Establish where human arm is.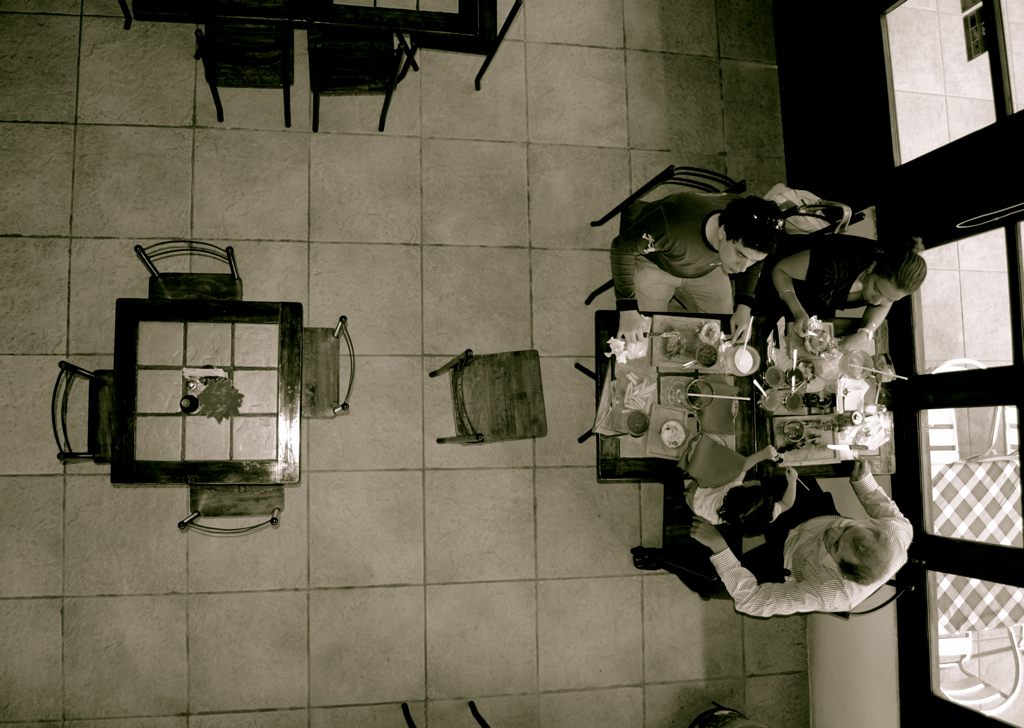
Established at x1=834 y1=305 x2=891 y2=353.
